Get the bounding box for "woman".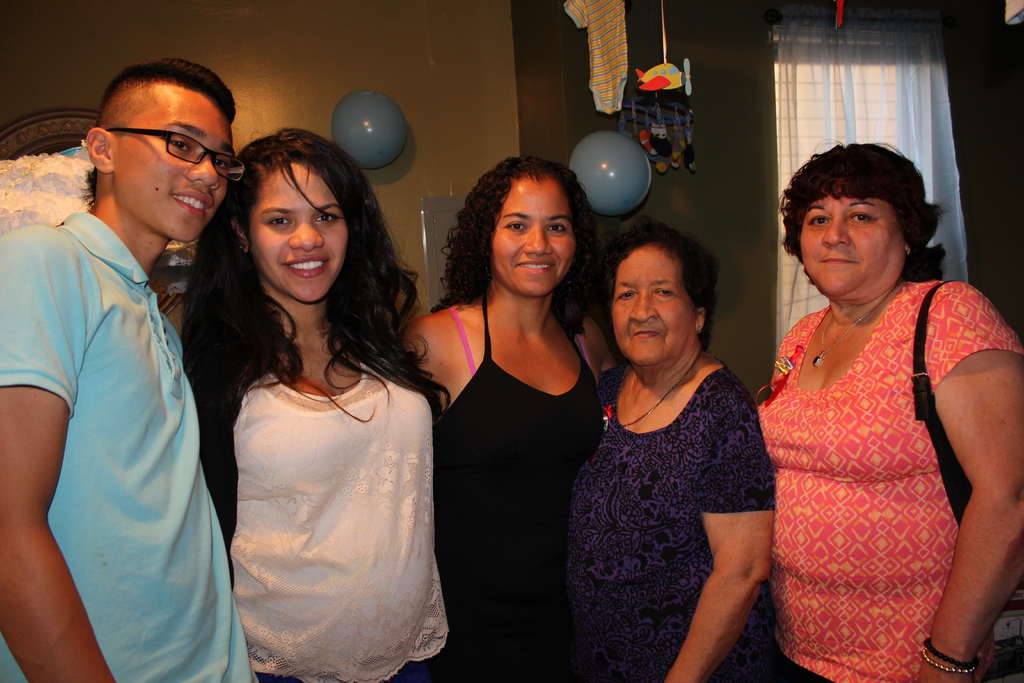
x1=750, y1=138, x2=1023, y2=682.
